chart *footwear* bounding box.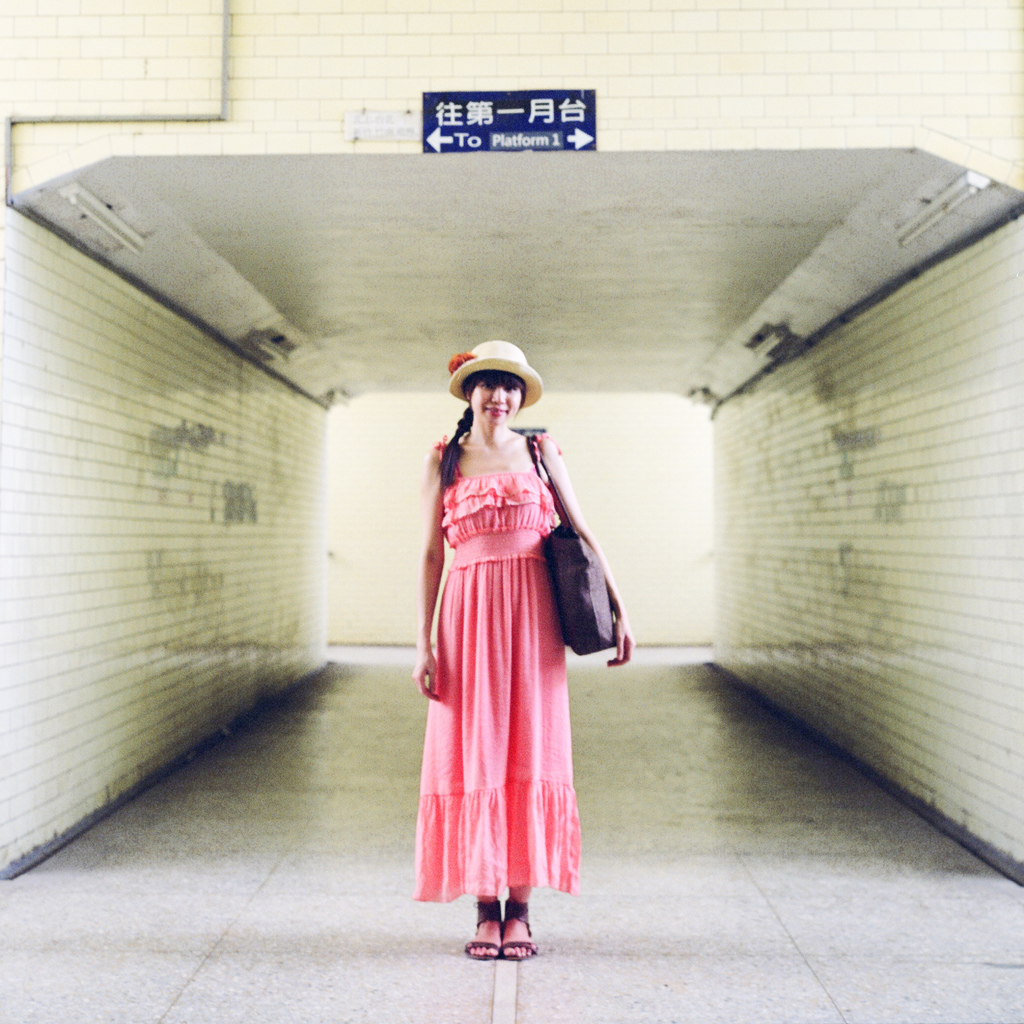
Charted: <bbox>496, 895, 540, 960</bbox>.
